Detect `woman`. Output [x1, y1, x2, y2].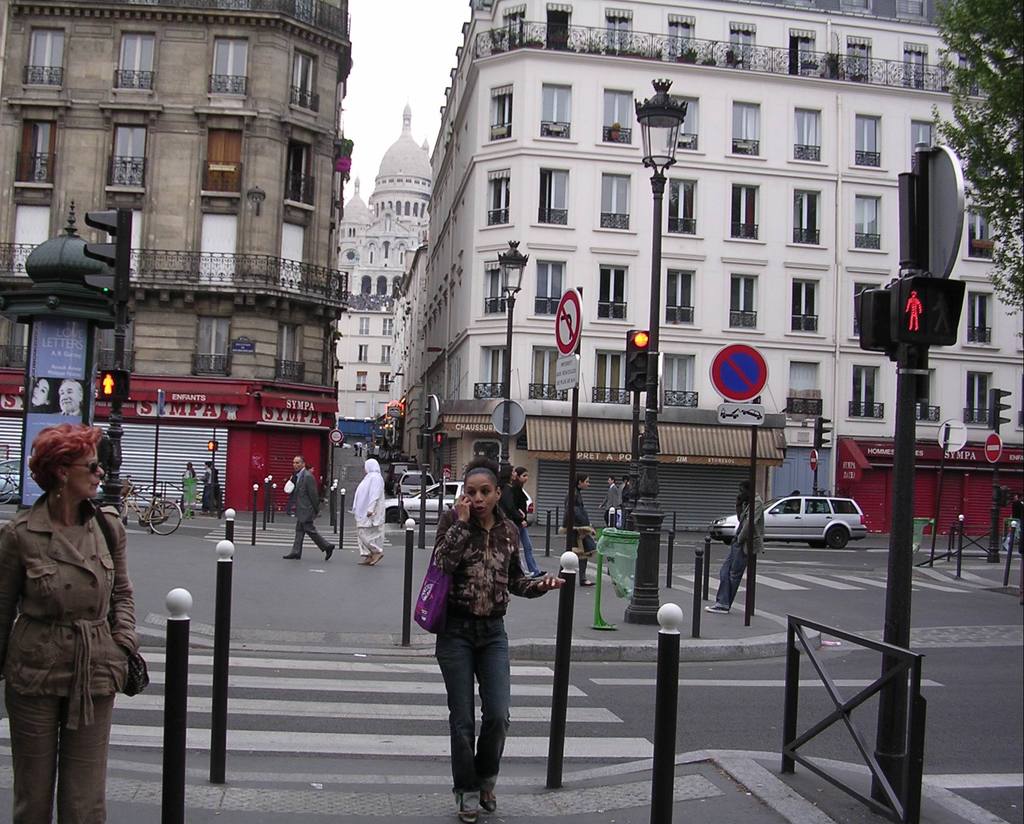
[403, 457, 536, 790].
